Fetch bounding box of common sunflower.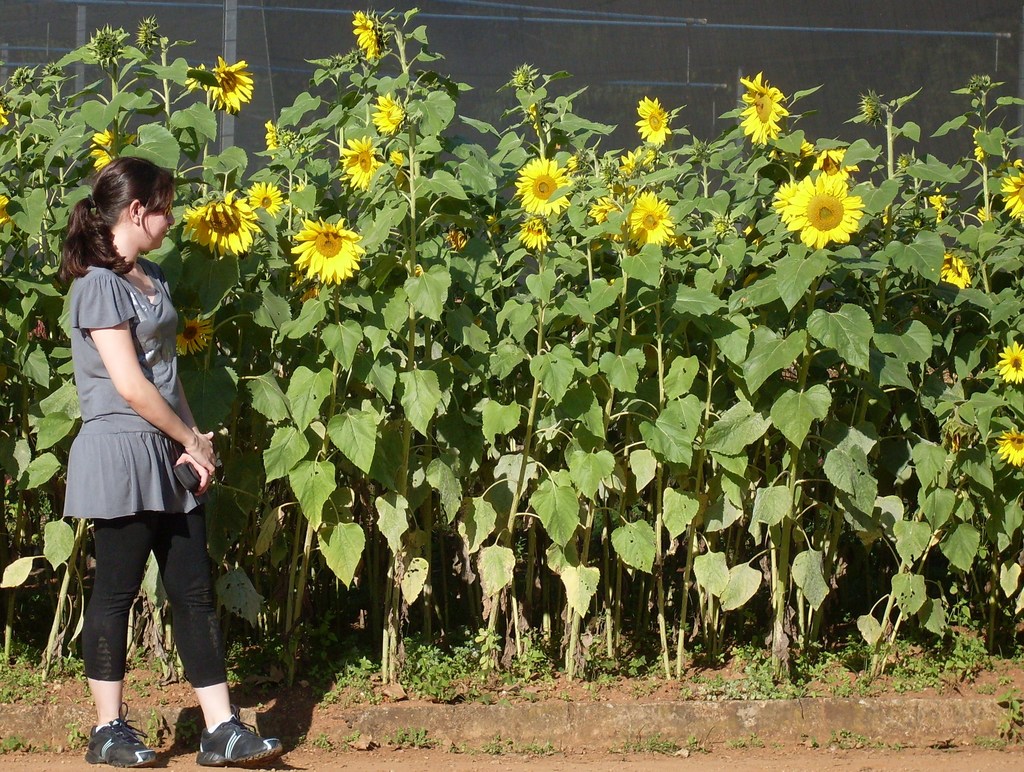
Bbox: 179:196:260:265.
